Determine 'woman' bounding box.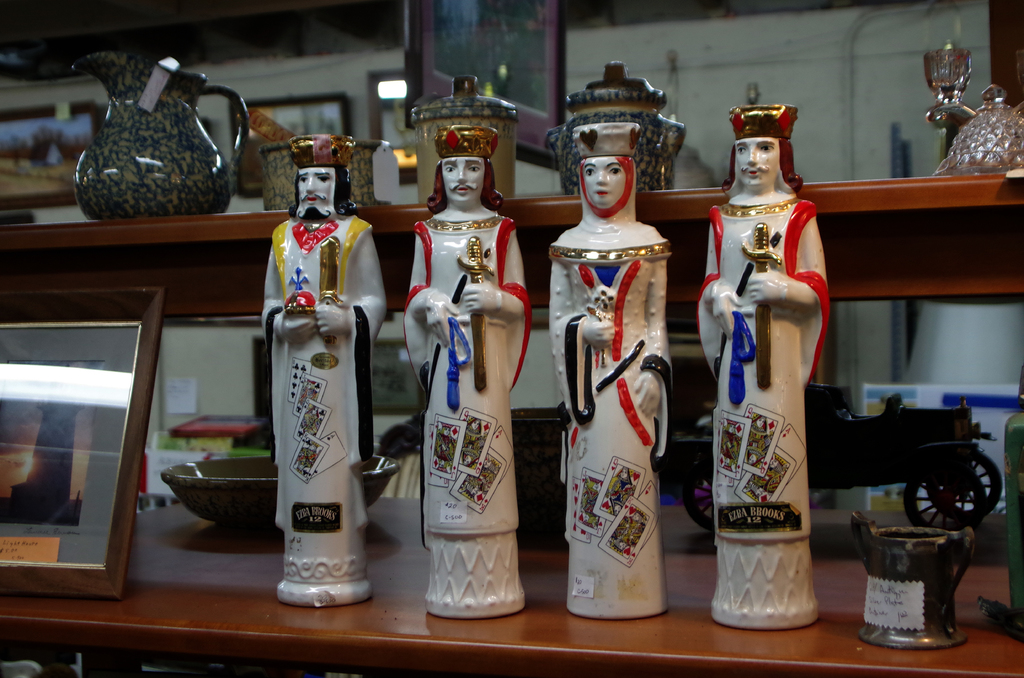
Determined: (461,417,491,445).
